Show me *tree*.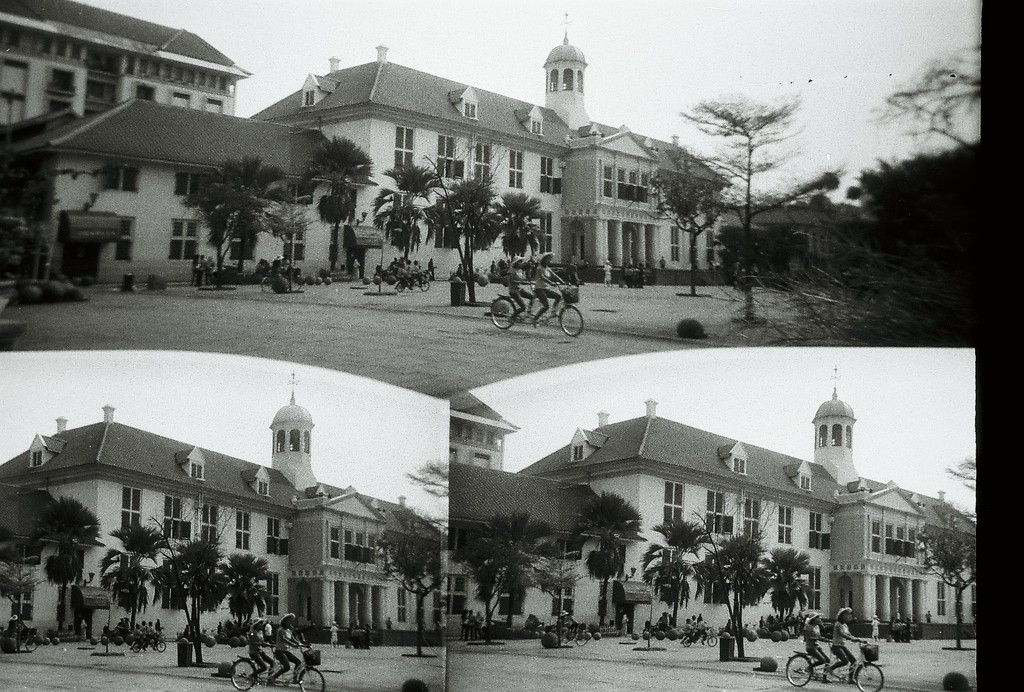
*tree* is here: region(570, 490, 636, 627).
